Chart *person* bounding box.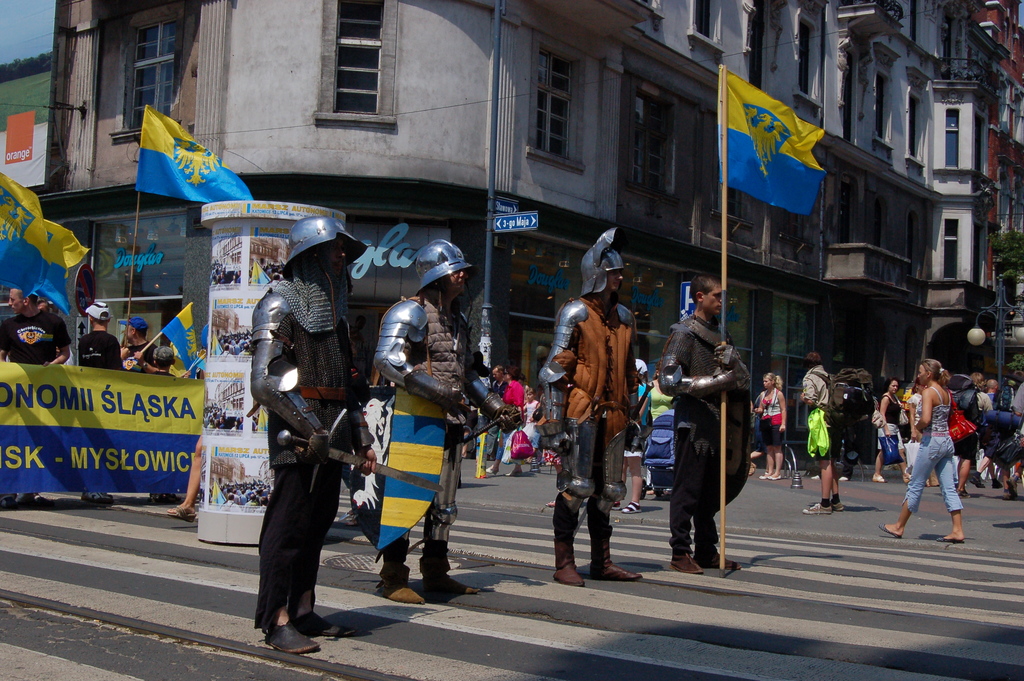
Charted: (252, 215, 378, 652).
